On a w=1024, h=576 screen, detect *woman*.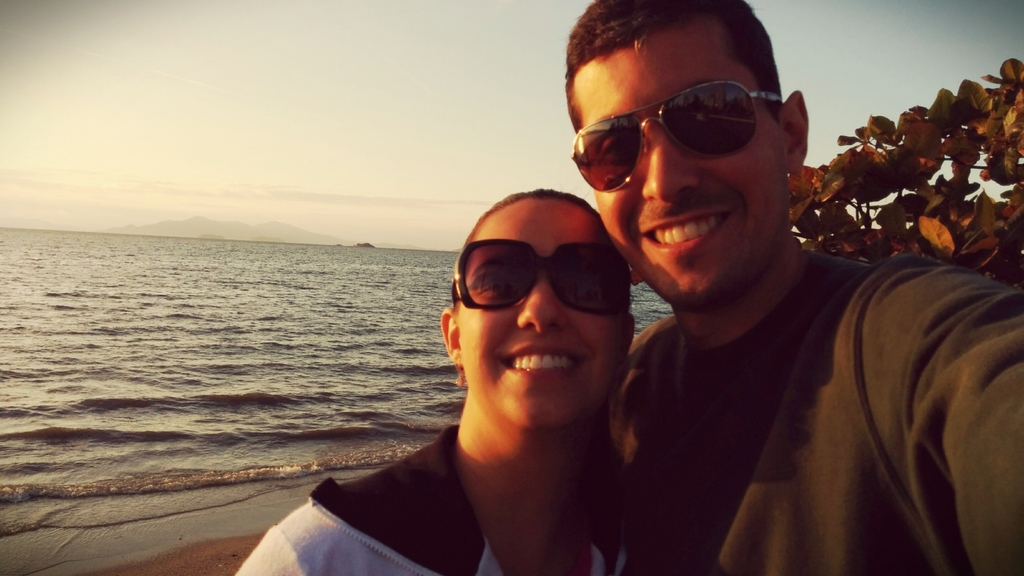
<region>235, 178, 687, 575</region>.
